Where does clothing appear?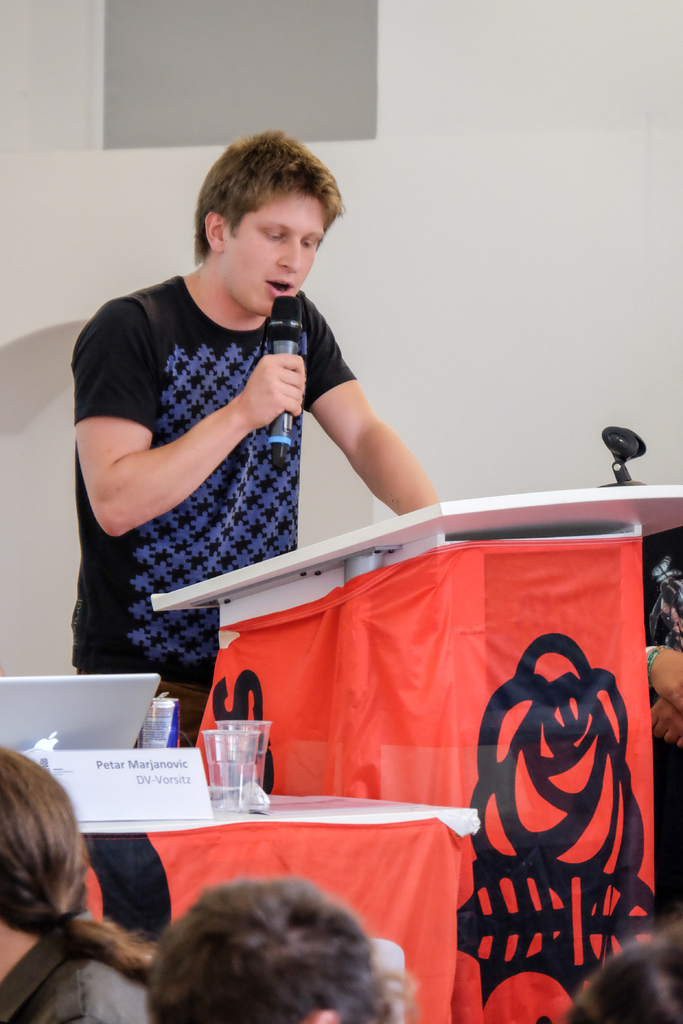
Appears at left=62, top=254, right=384, bottom=632.
